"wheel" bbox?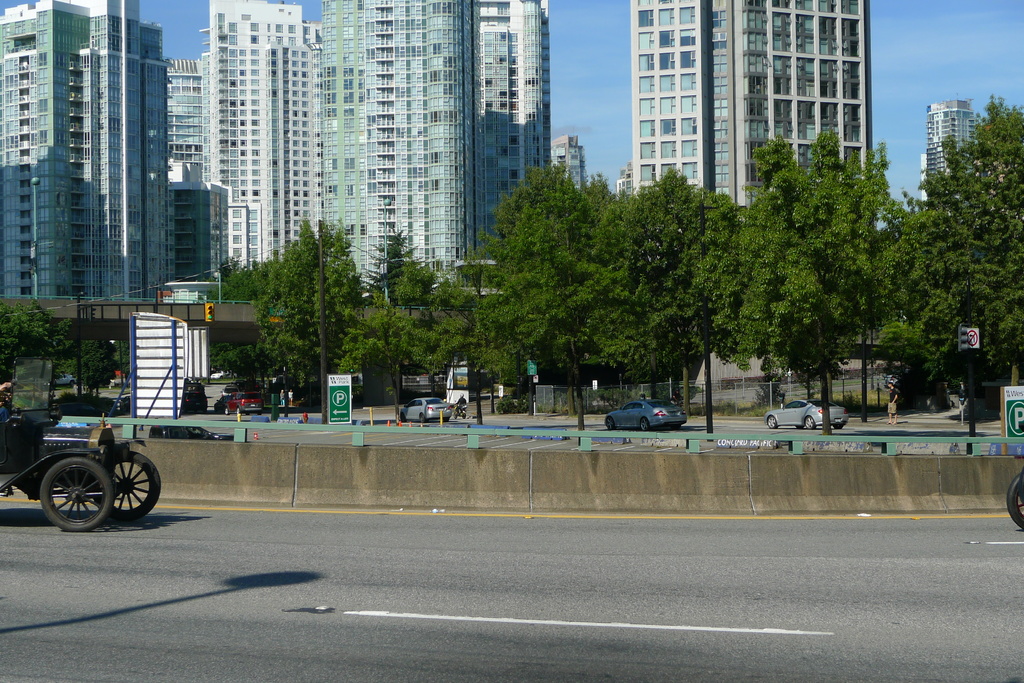
left=234, top=407, right=240, bottom=415
